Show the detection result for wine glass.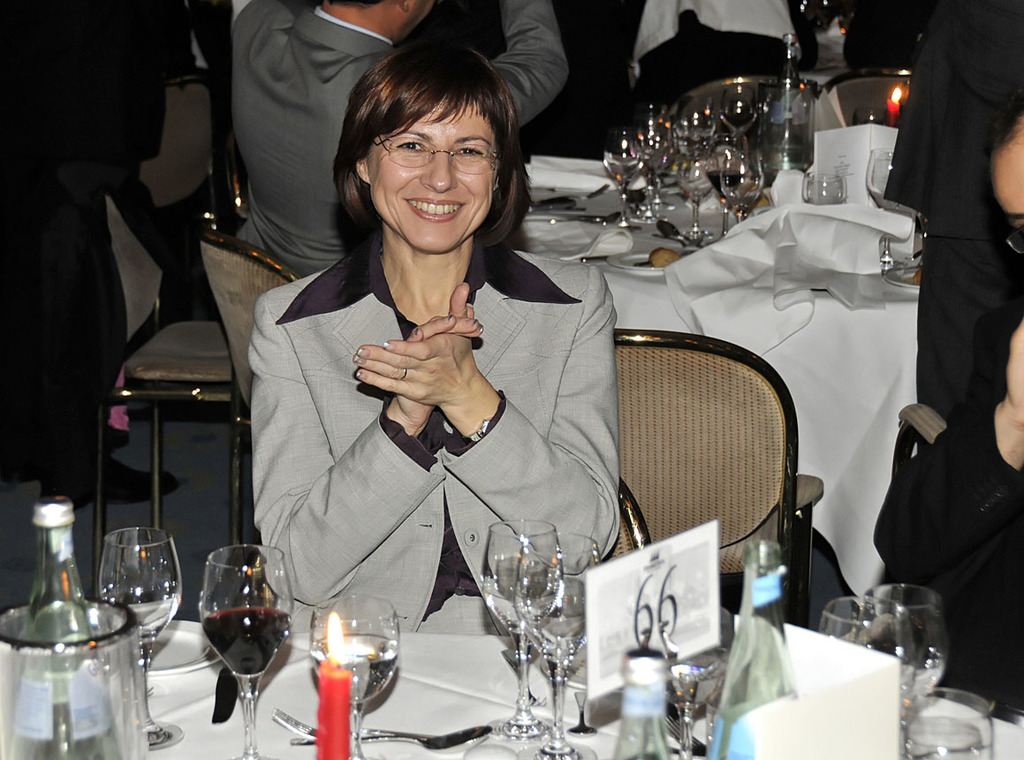
rect(203, 543, 289, 759).
